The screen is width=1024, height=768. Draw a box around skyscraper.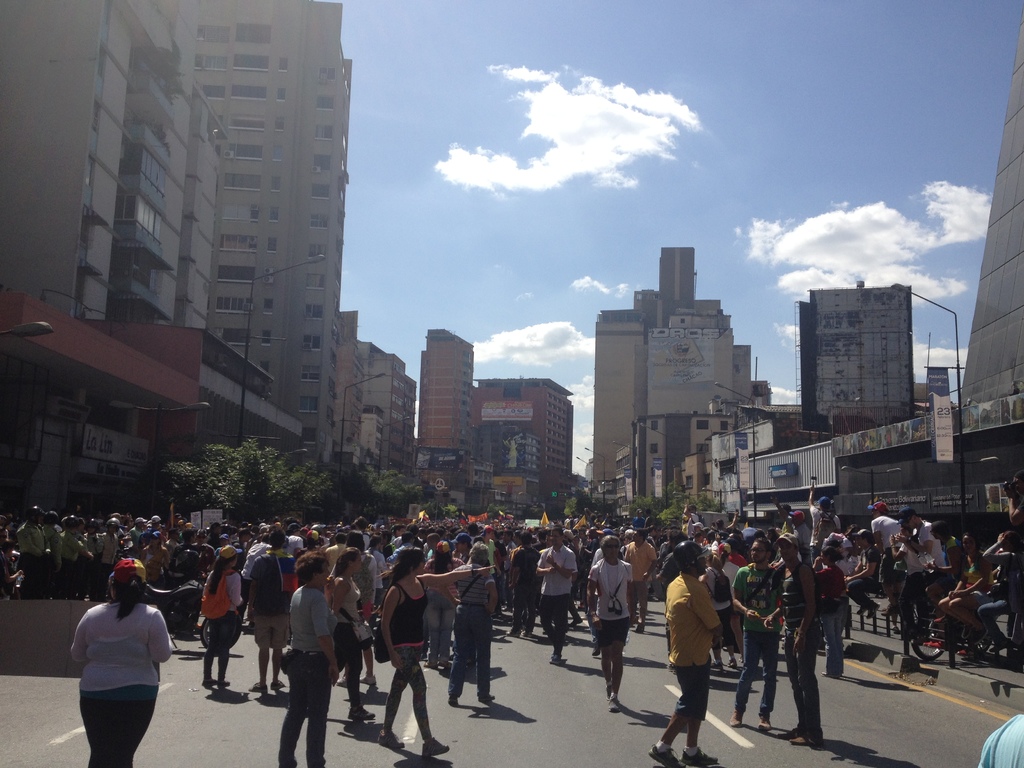
662, 244, 701, 323.
